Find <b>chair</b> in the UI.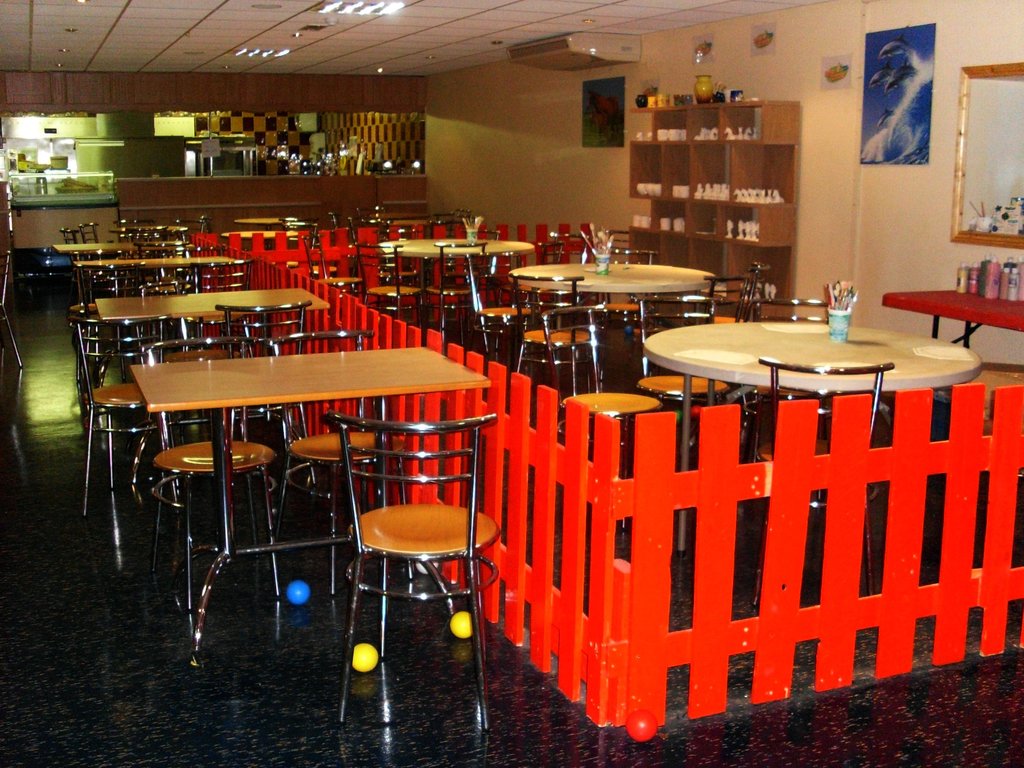
UI element at l=57, t=225, r=92, b=268.
